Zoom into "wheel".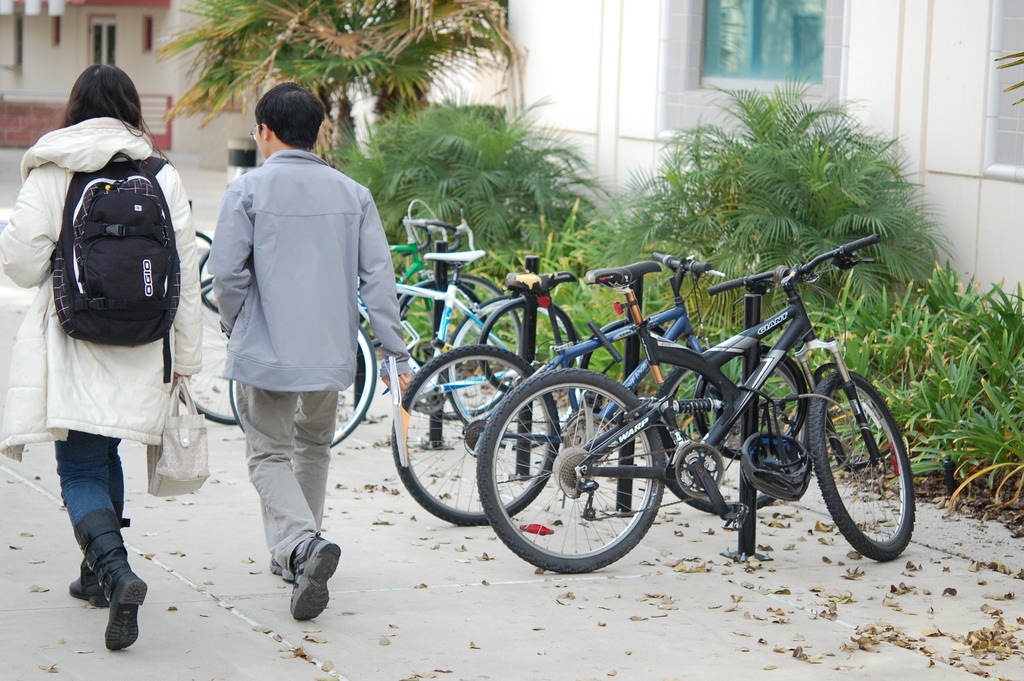
Zoom target: select_region(397, 274, 522, 420).
